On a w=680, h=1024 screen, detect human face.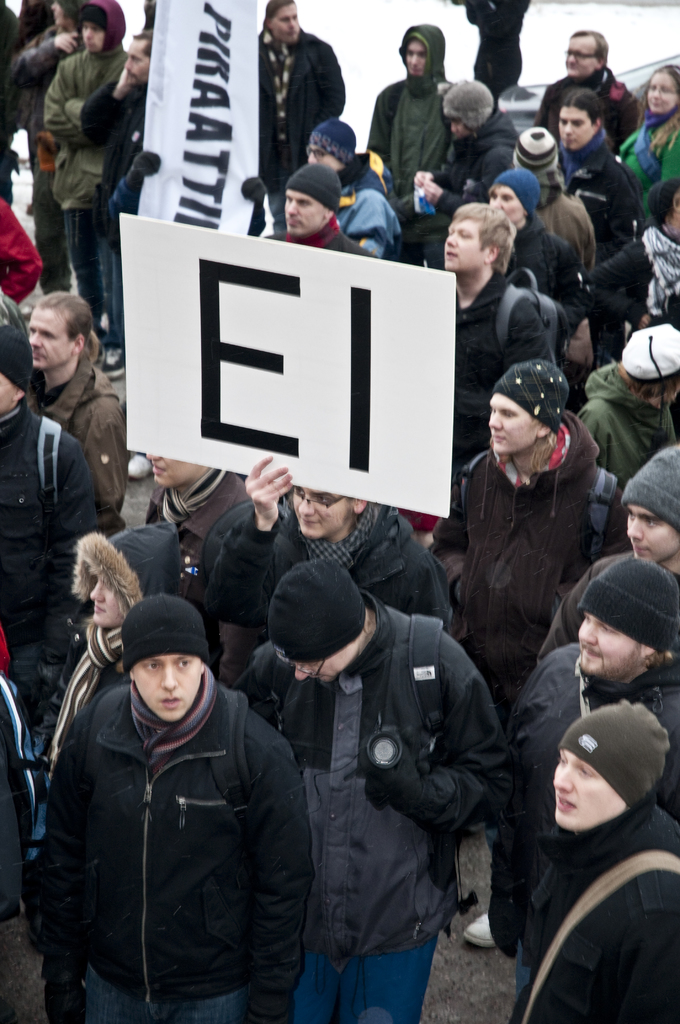
(left=284, top=188, right=325, bottom=236).
